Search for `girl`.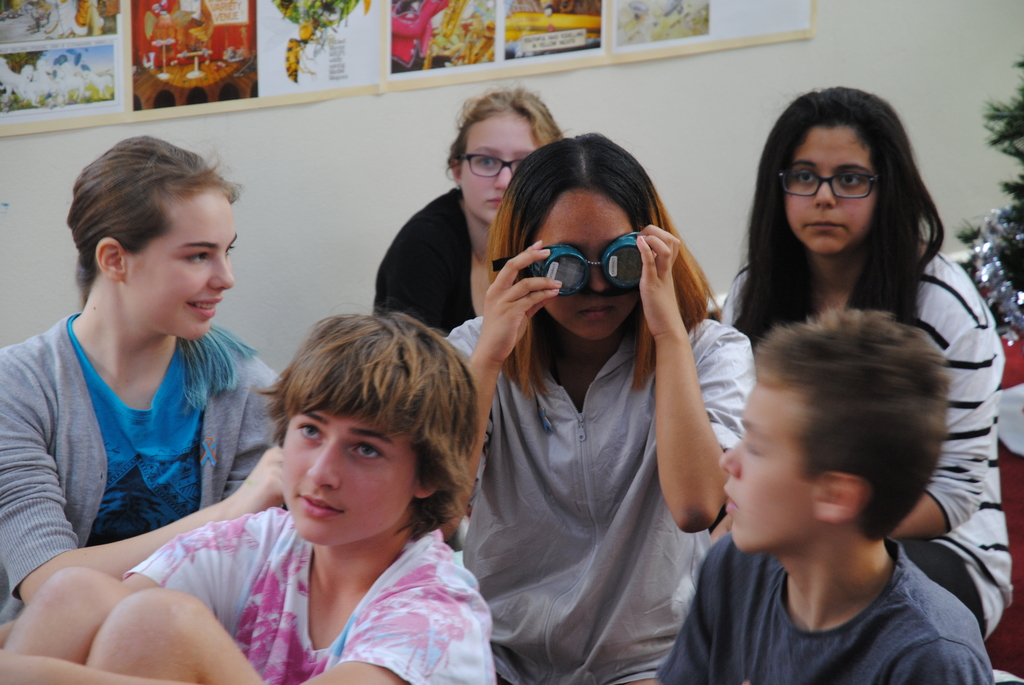
Found at 442/129/757/684.
